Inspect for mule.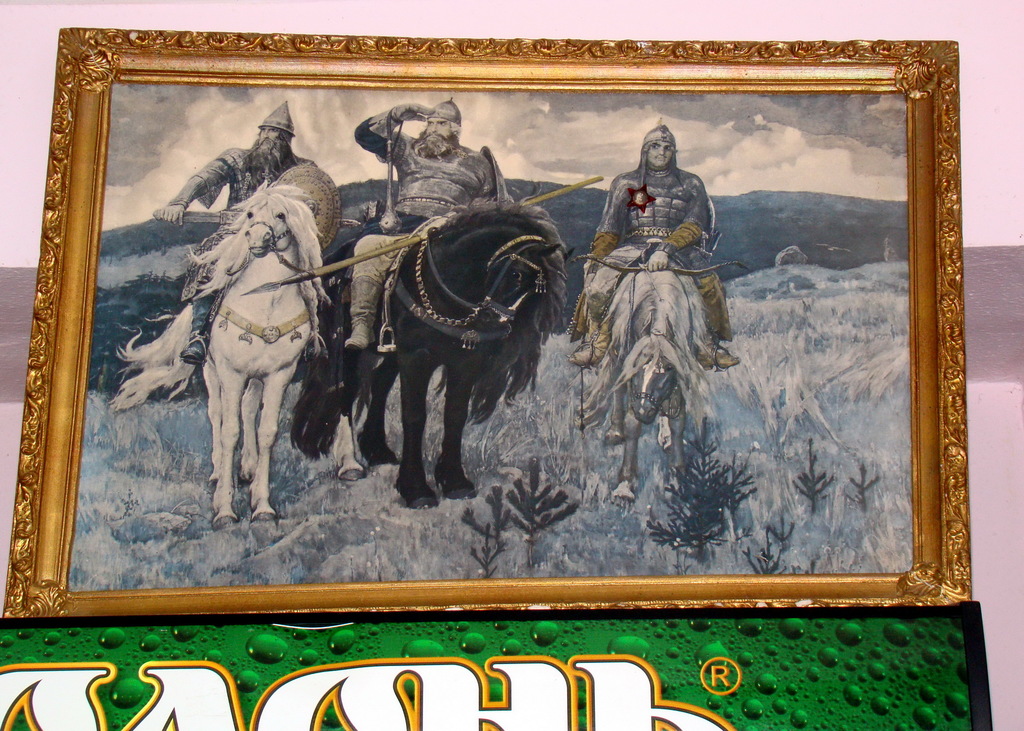
Inspection: l=589, t=247, r=712, b=506.
